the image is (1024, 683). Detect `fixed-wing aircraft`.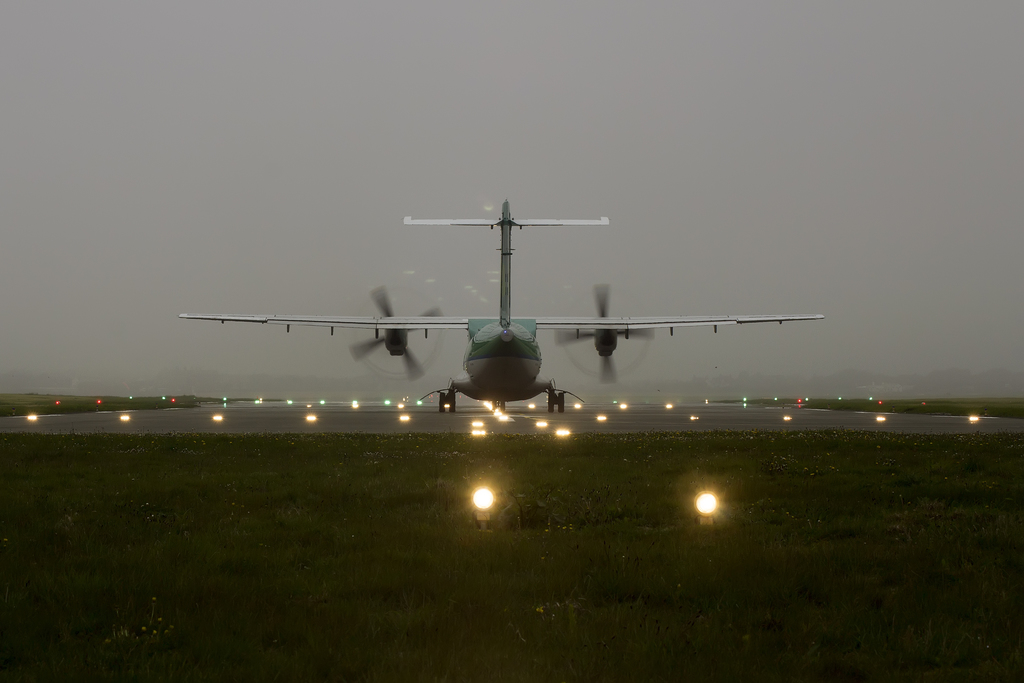
Detection: rect(178, 194, 824, 416).
